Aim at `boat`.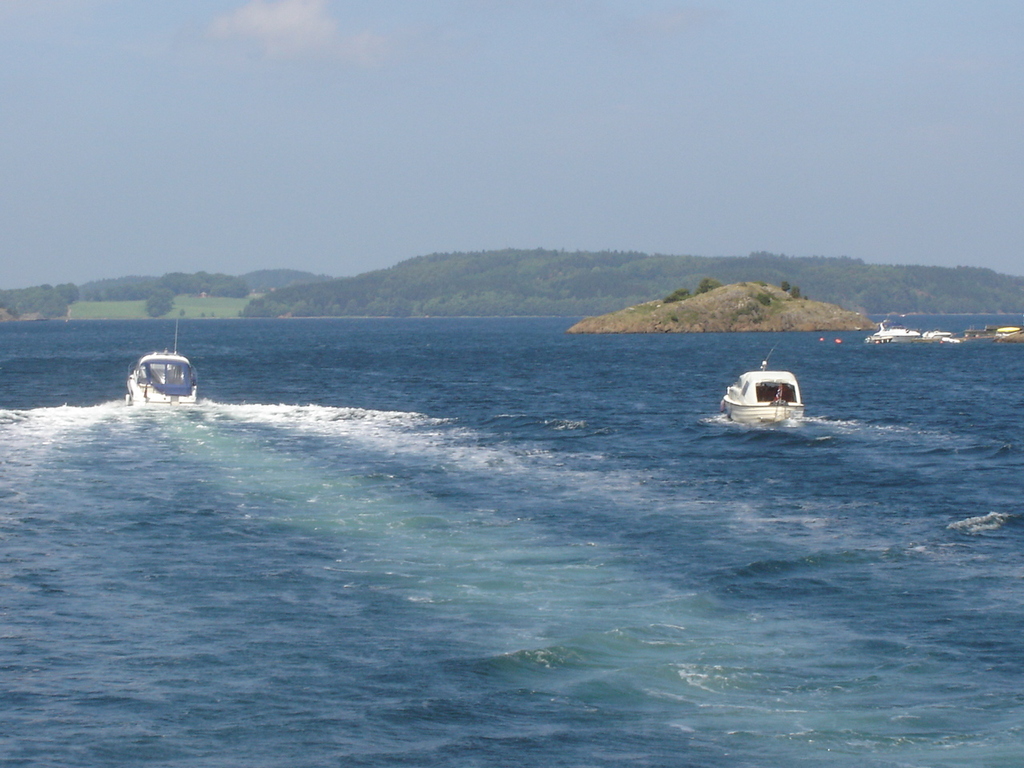
Aimed at 130/325/201/418.
